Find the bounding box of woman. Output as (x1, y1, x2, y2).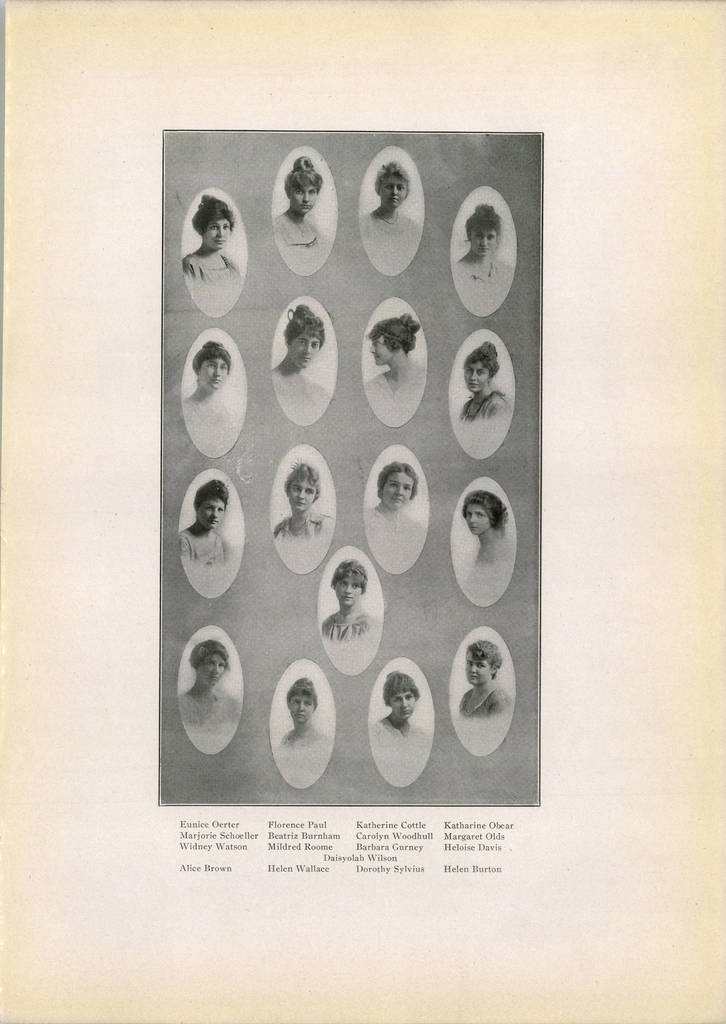
(364, 314, 425, 397).
